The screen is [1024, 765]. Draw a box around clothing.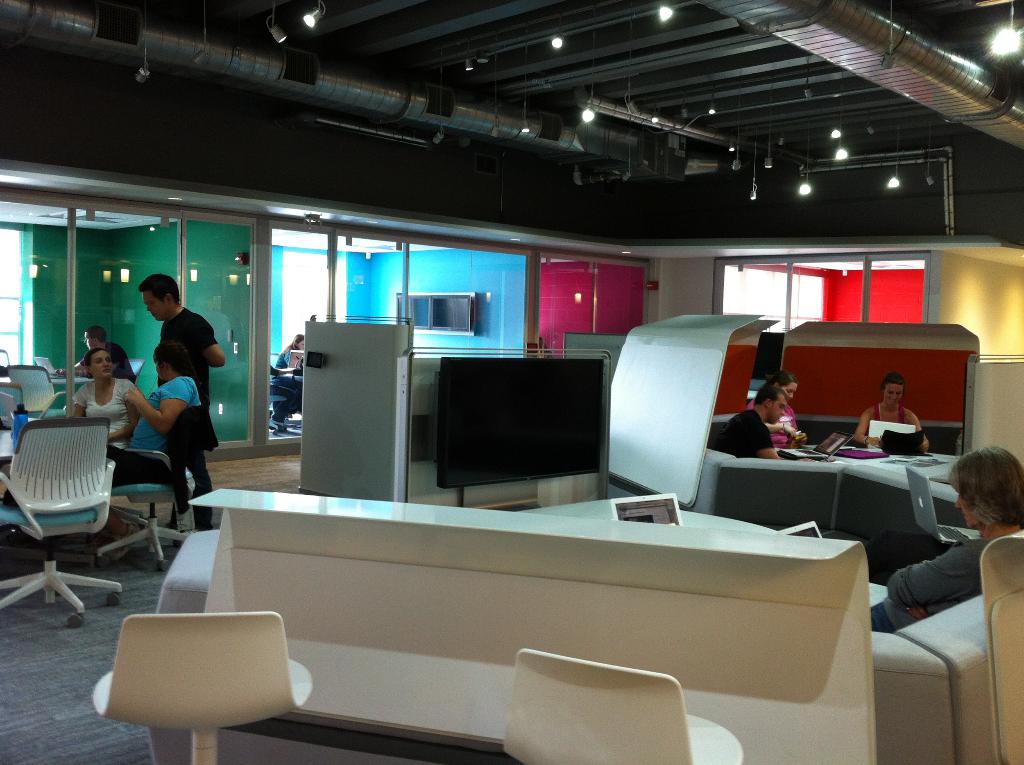
{"x1": 906, "y1": 525, "x2": 1007, "y2": 627}.
